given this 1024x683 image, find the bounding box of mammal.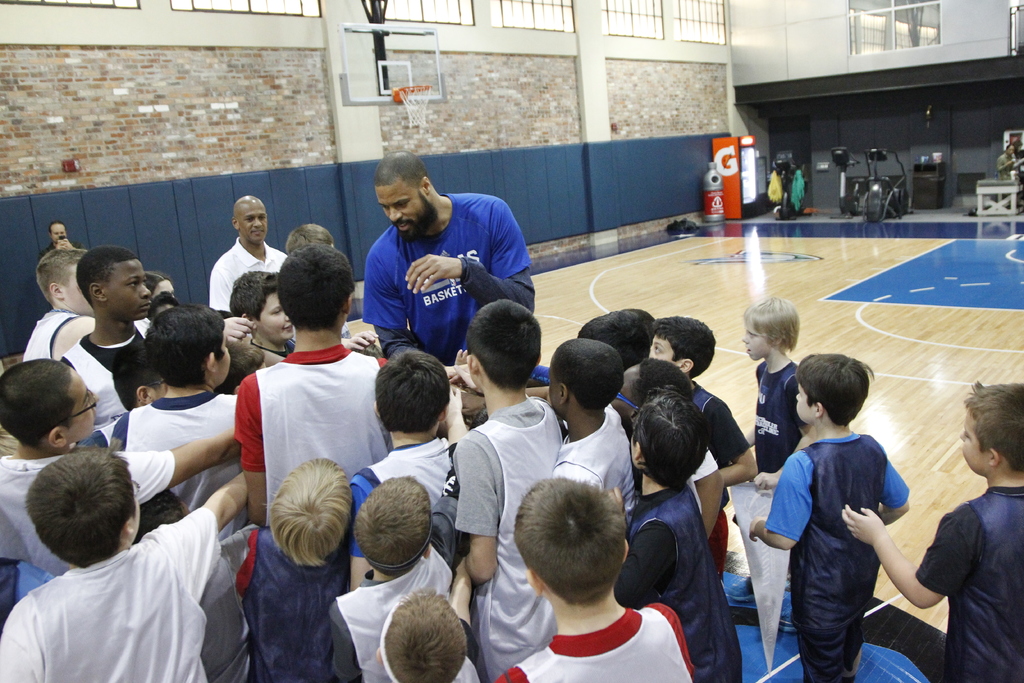
pyautogui.locateOnScreen(647, 310, 756, 578).
